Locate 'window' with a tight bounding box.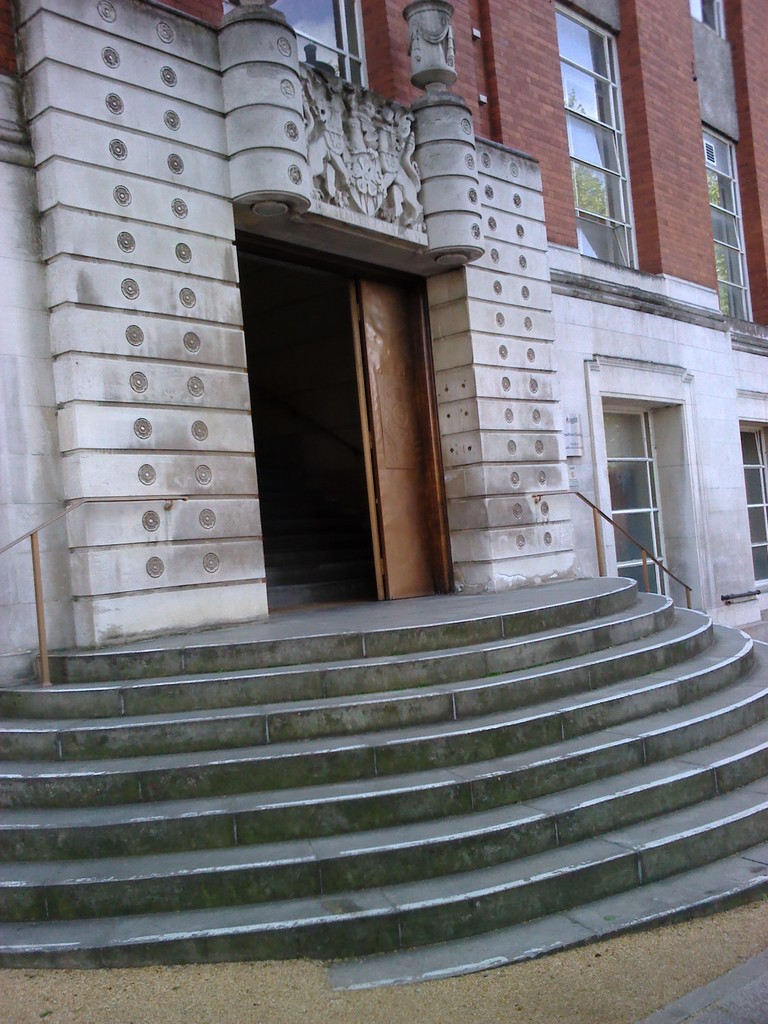
(x1=698, y1=129, x2=766, y2=312).
